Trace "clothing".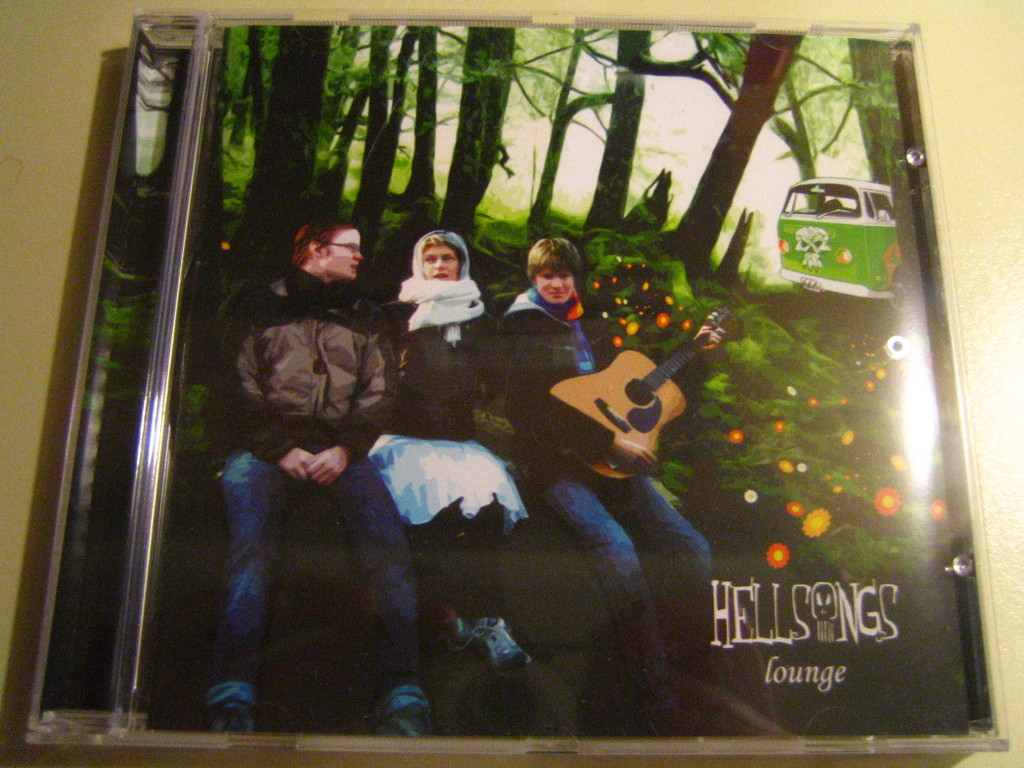
Traced to region(353, 232, 543, 622).
